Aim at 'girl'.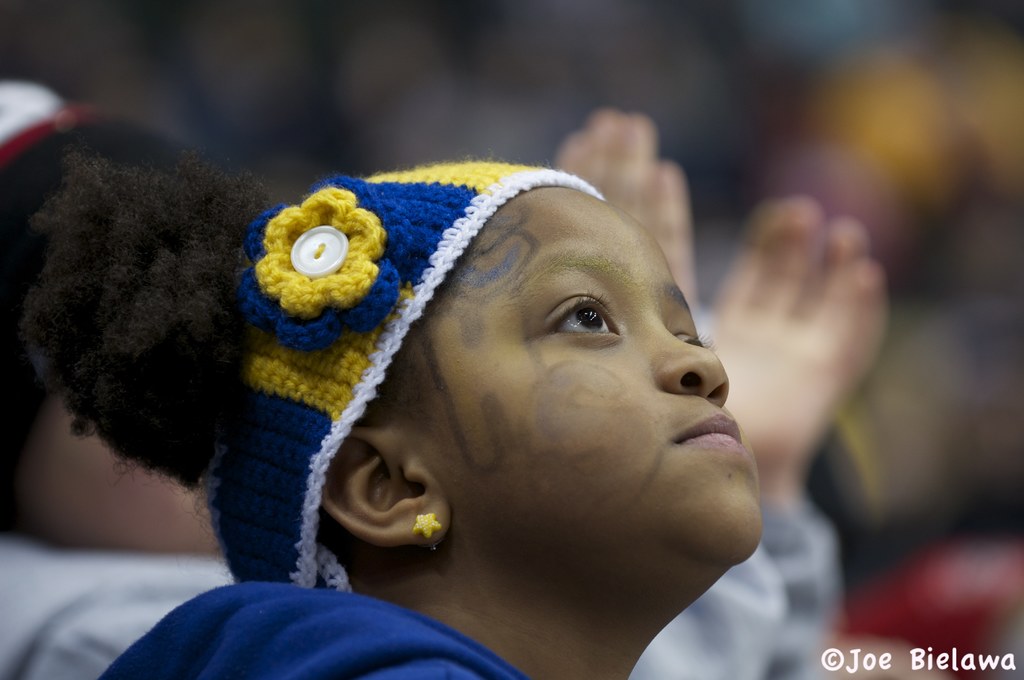
Aimed at [x1=18, y1=145, x2=762, y2=679].
